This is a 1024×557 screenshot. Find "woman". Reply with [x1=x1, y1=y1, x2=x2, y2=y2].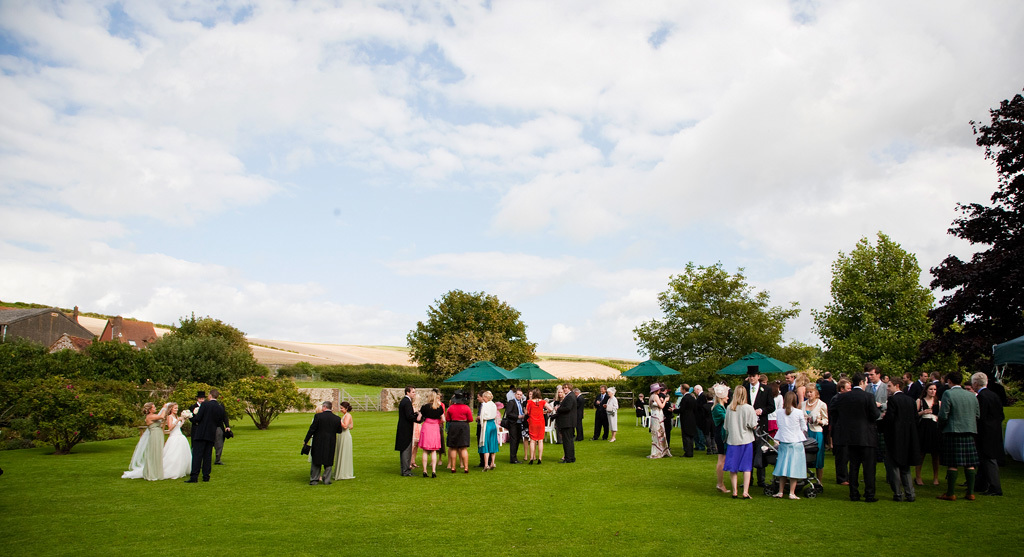
[x1=477, y1=393, x2=502, y2=470].
